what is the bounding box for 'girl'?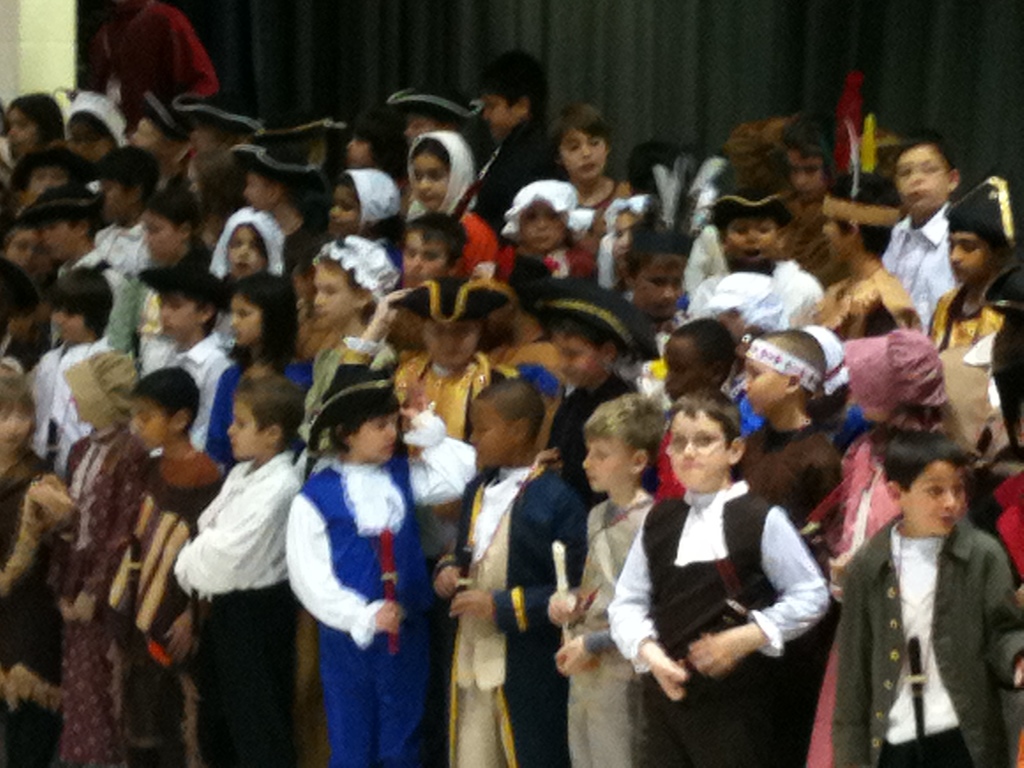
<bbox>403, 132, 494, 274</bbox>.
